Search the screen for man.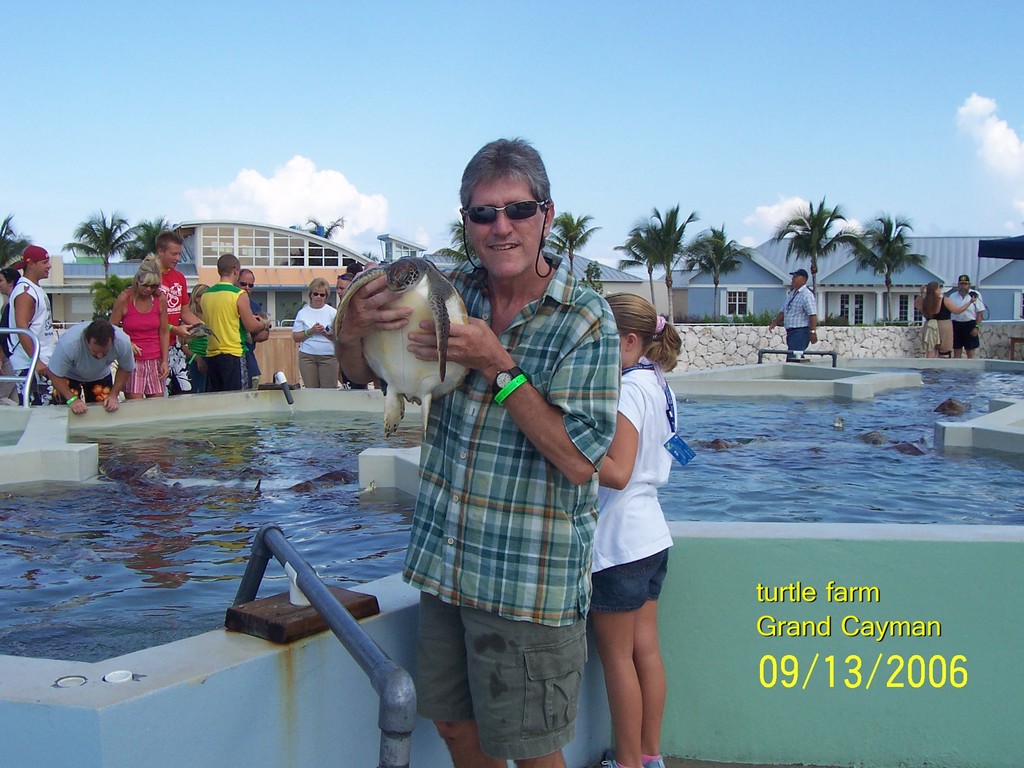
Found at Rect(949, 275, 985, 360).
